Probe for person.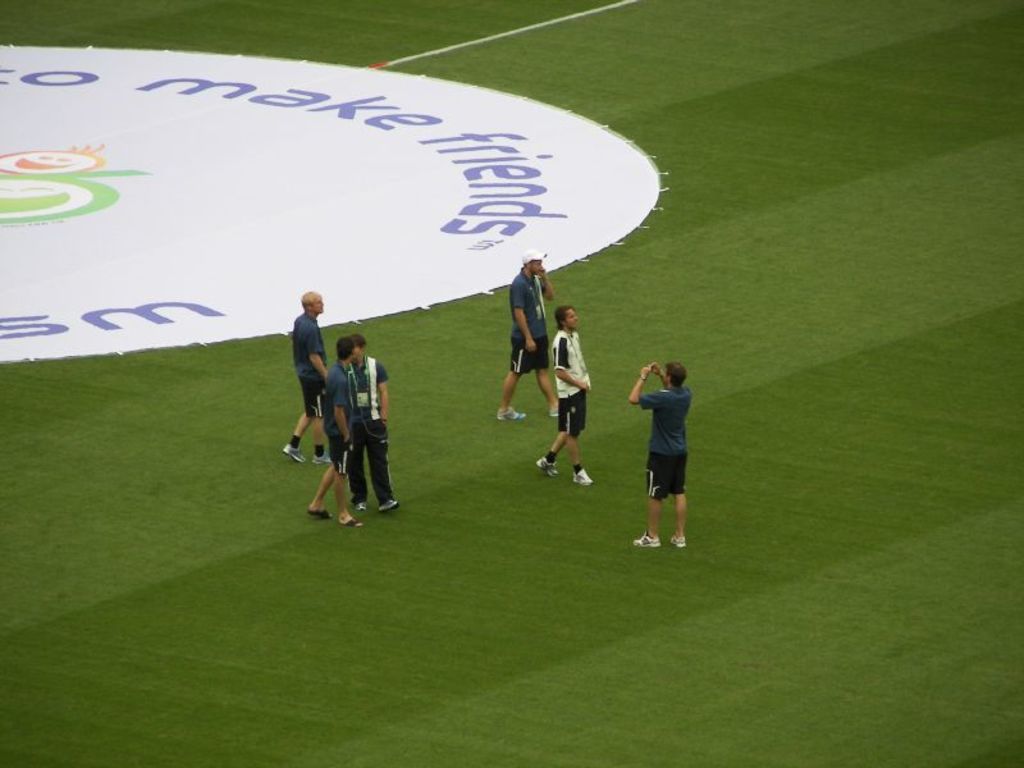
Probe result: bbox(628, 355, 696, 541).
